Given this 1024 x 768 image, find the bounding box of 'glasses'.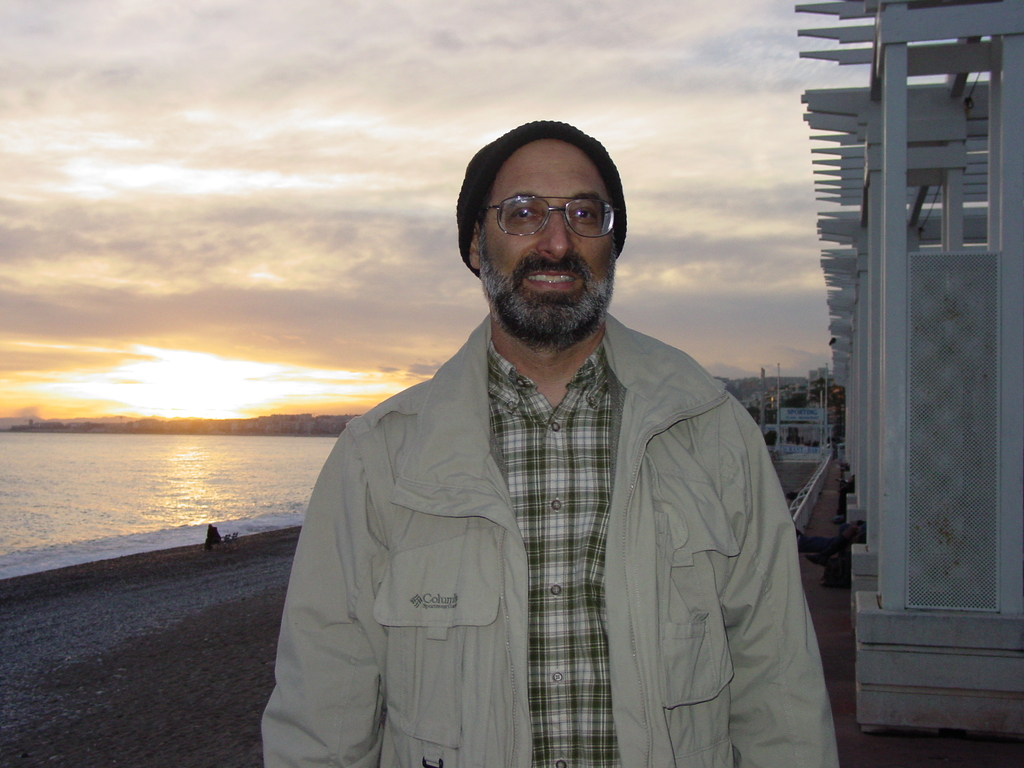
489:195:614:241.
